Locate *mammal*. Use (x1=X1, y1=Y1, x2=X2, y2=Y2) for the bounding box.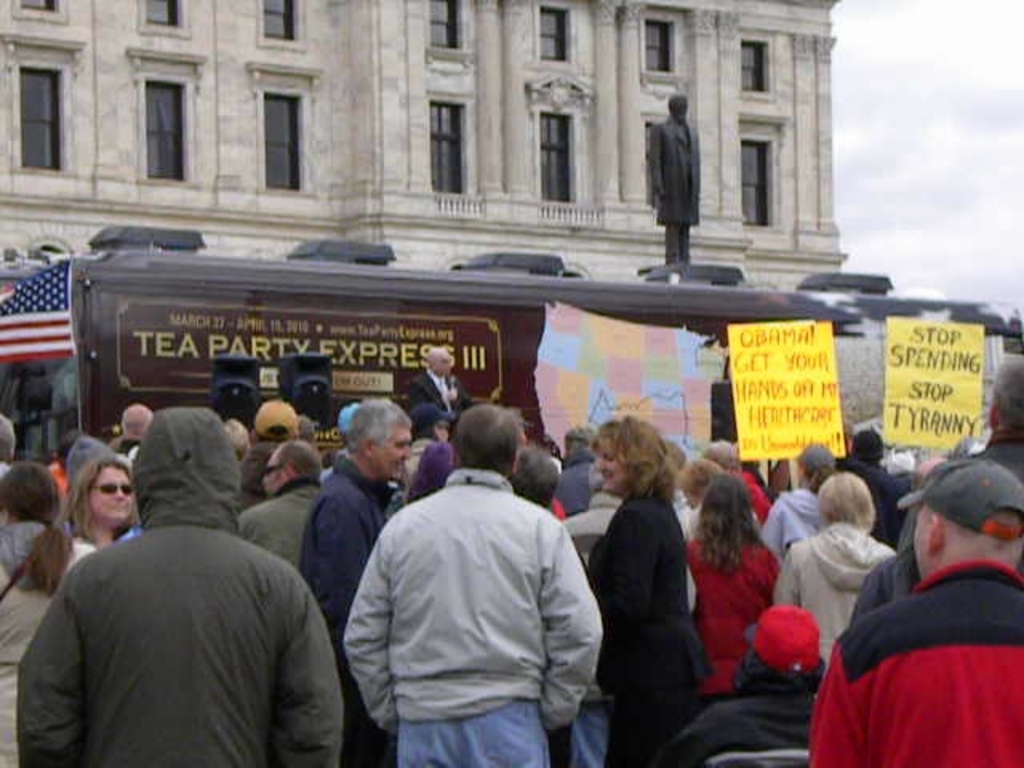
(x1=342, y1=405, x2=603, y2=766).
